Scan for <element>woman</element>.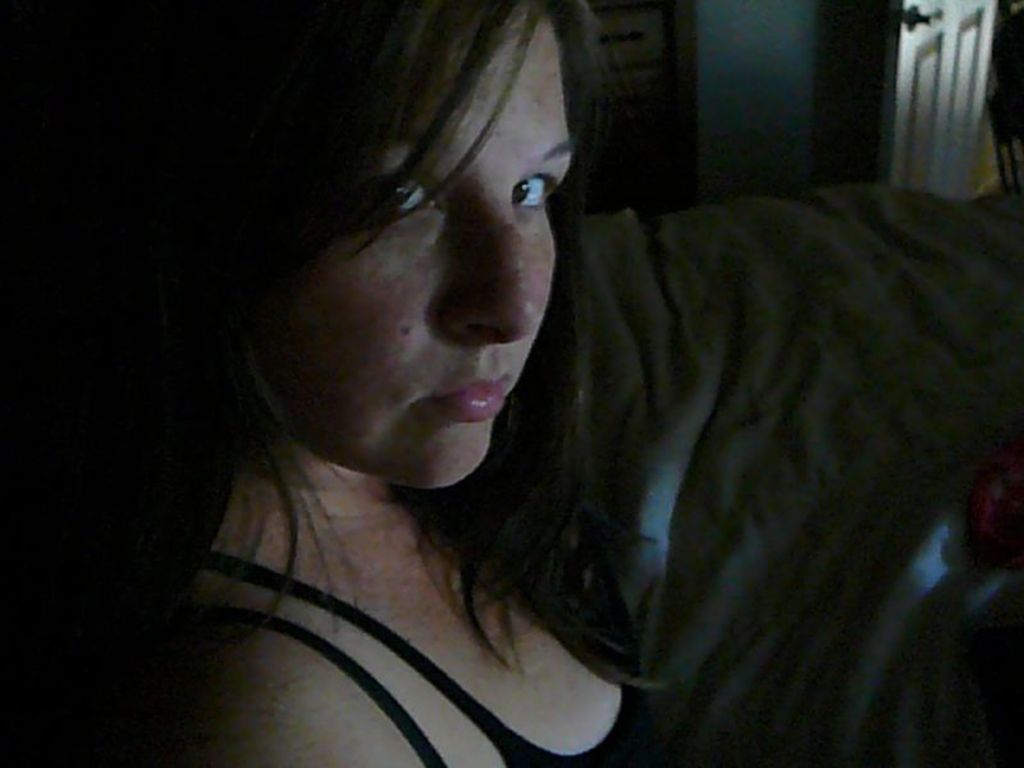
Scan result: (134,15,993,767).
